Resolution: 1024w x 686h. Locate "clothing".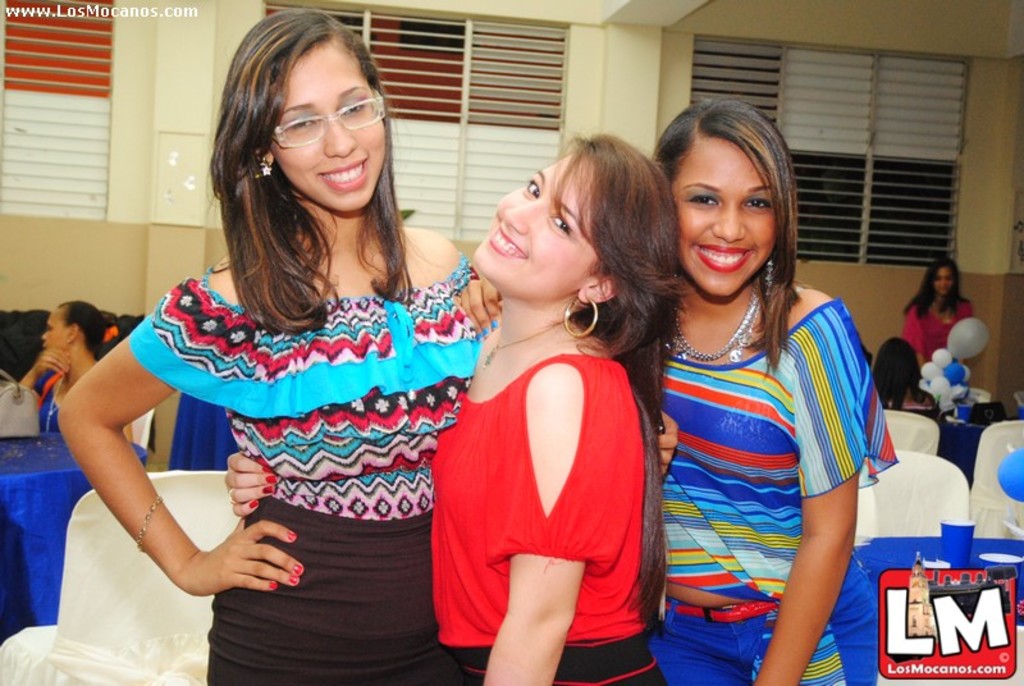
x1=893 y1=402 x2=938 y2=422.
